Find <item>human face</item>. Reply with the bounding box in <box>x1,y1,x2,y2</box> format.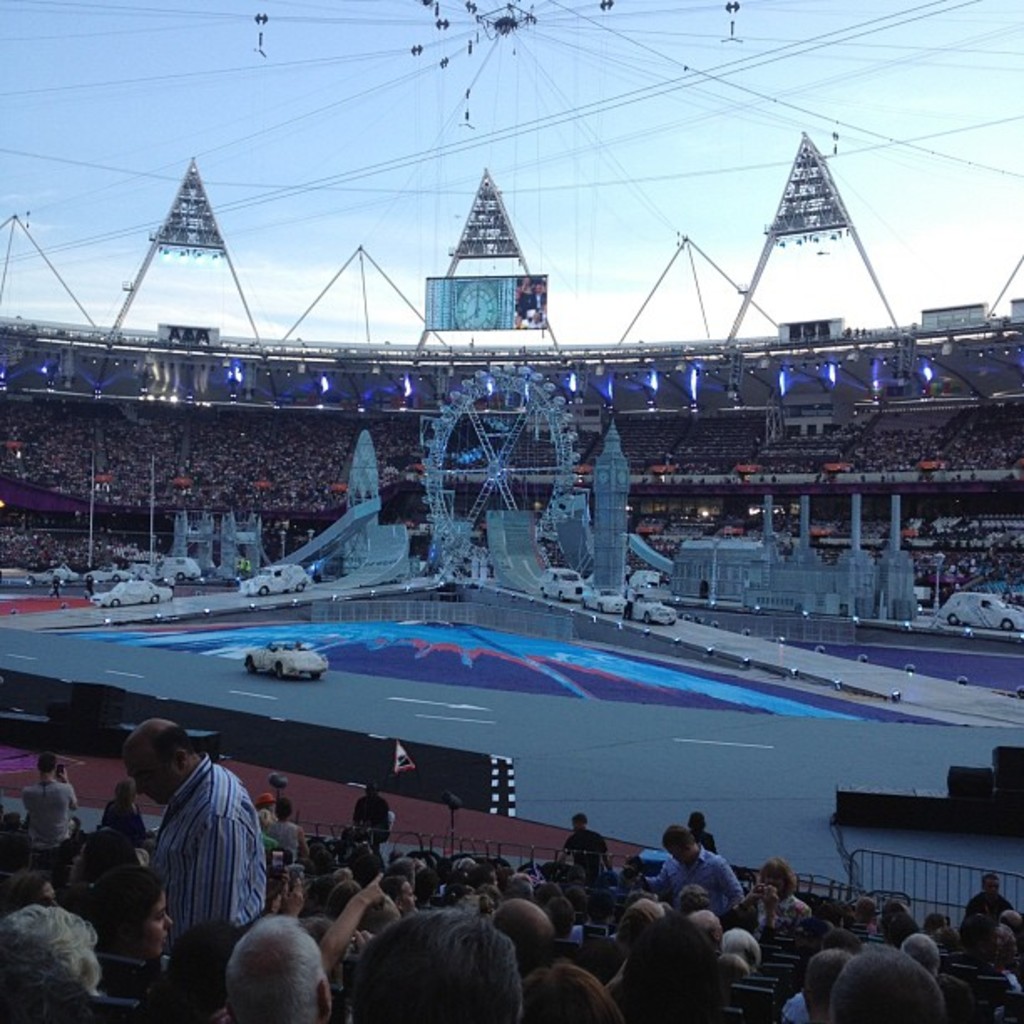
<box>147,897,172,945</box>.
